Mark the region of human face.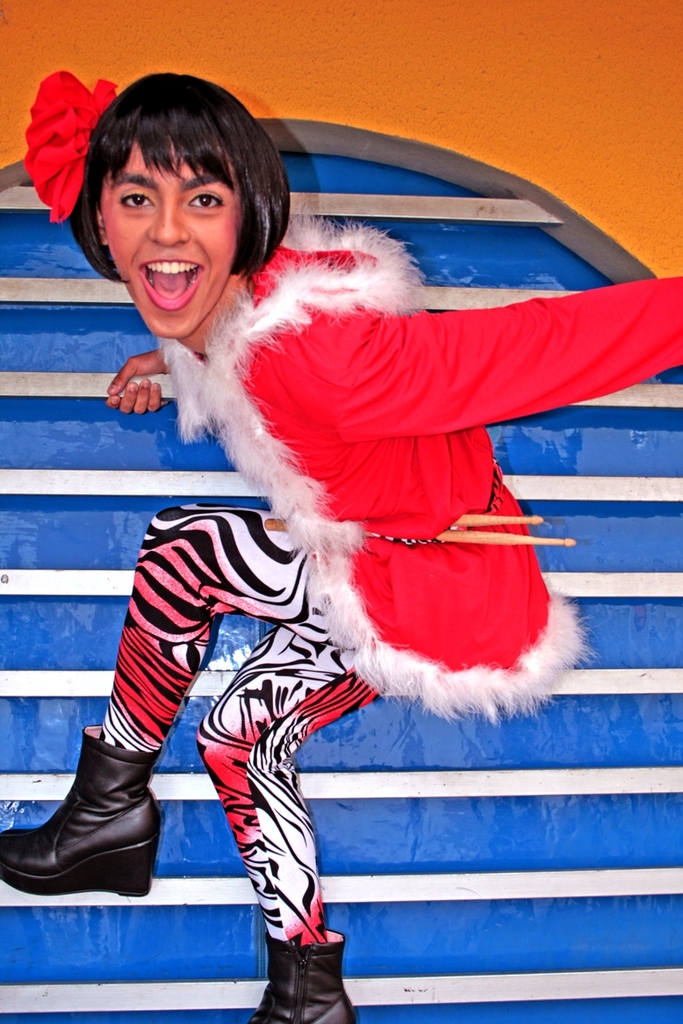
Region: detection(108, 128, 246, 342).
